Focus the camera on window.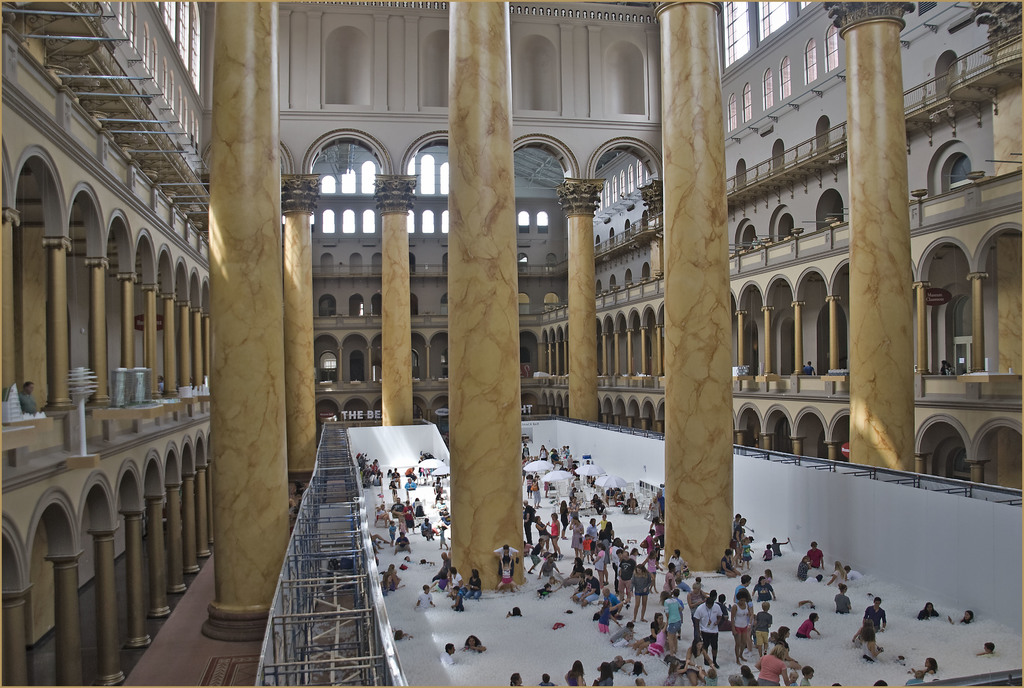
Focus region: [left=342, top=207, right=356, bottom=236].
